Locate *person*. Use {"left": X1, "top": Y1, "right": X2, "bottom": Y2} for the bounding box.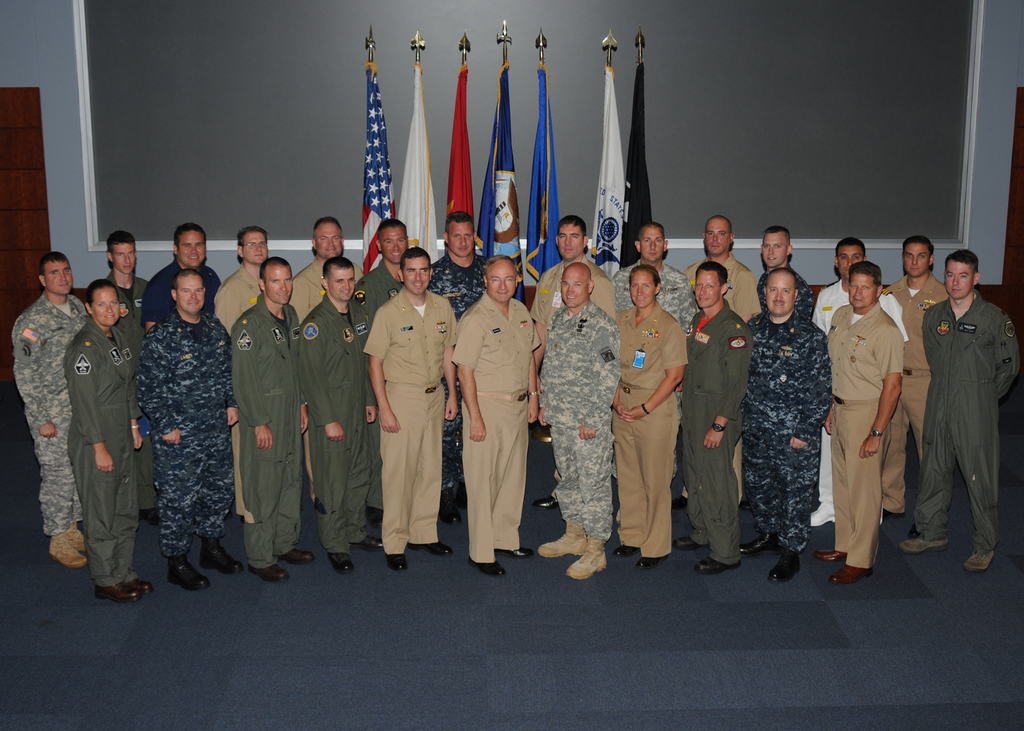
{"left": 526, "top": 213, "right": 616, "bottom": 508}.
